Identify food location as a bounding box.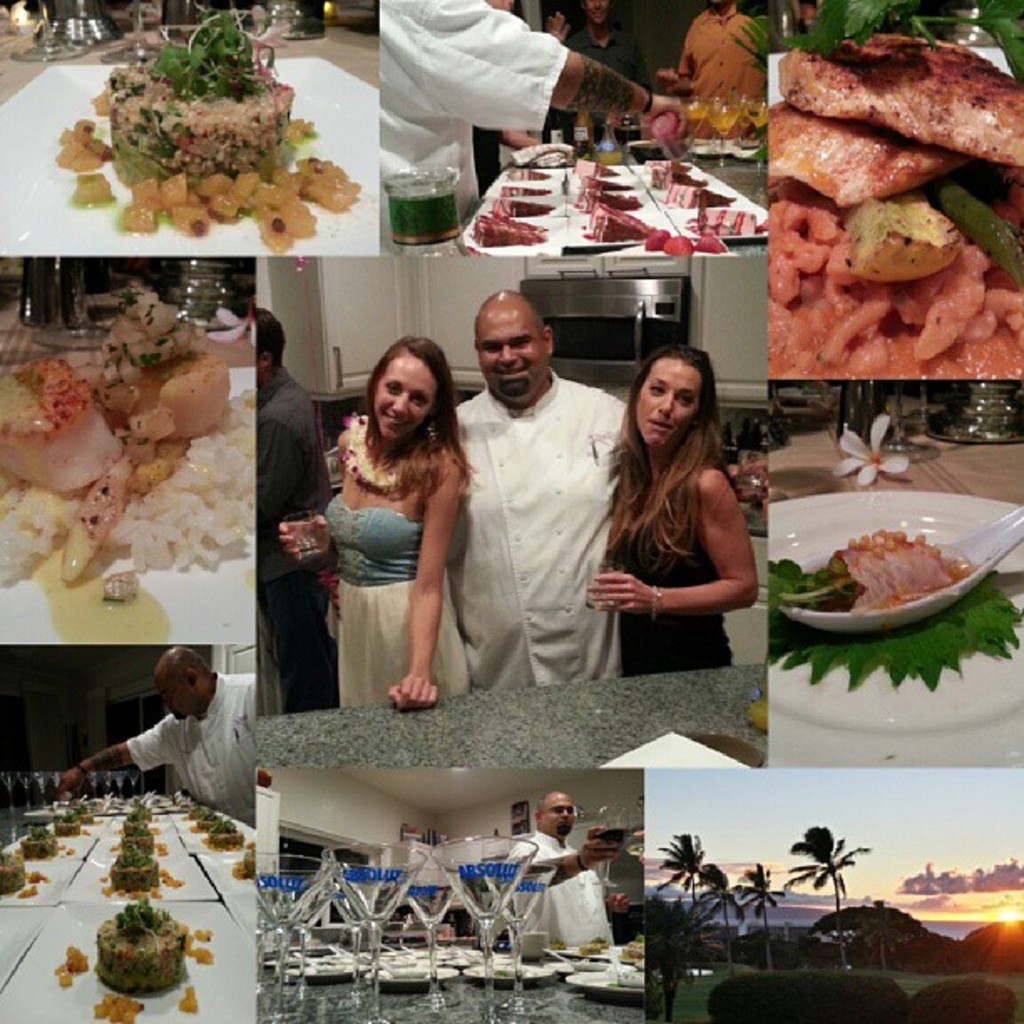
[x1=311, y1=955, x2=348, y2=972].
